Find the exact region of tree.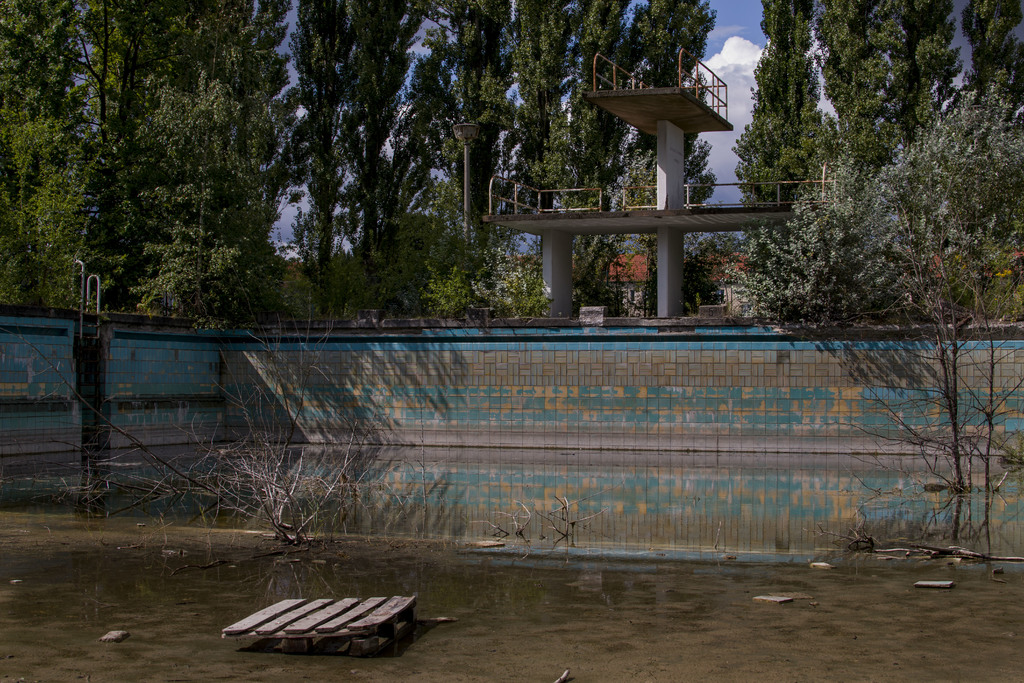
Exact region: Rect(893, 0, 961, 143).
